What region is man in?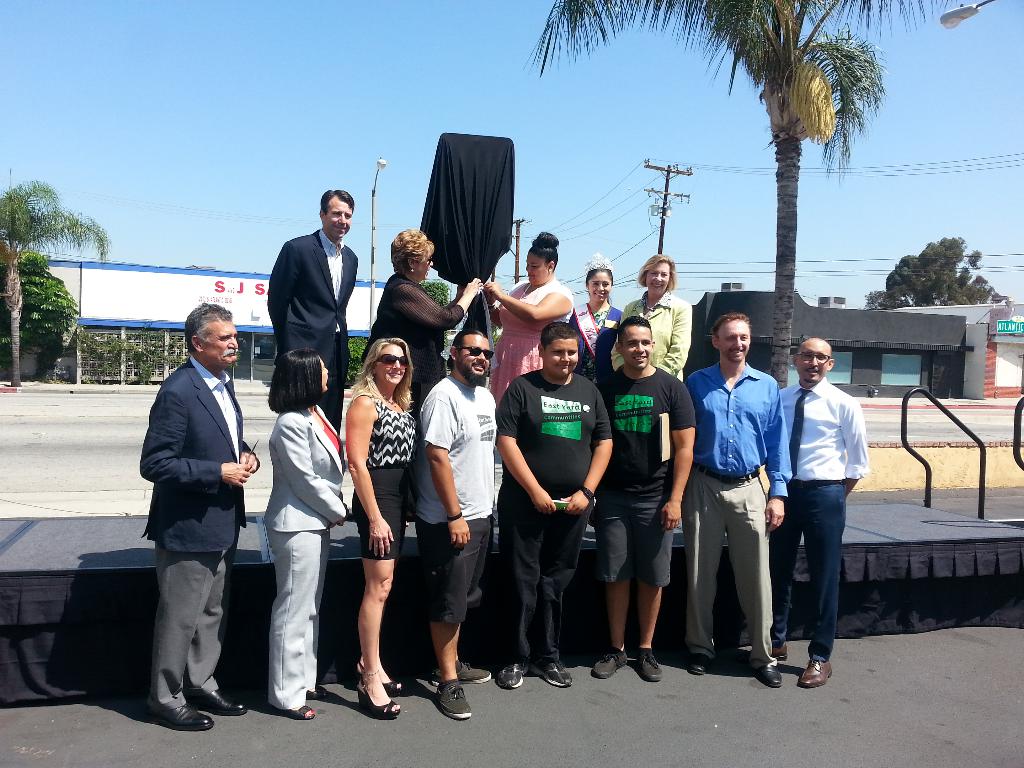
bbox=(589, 315, 697, 680).
